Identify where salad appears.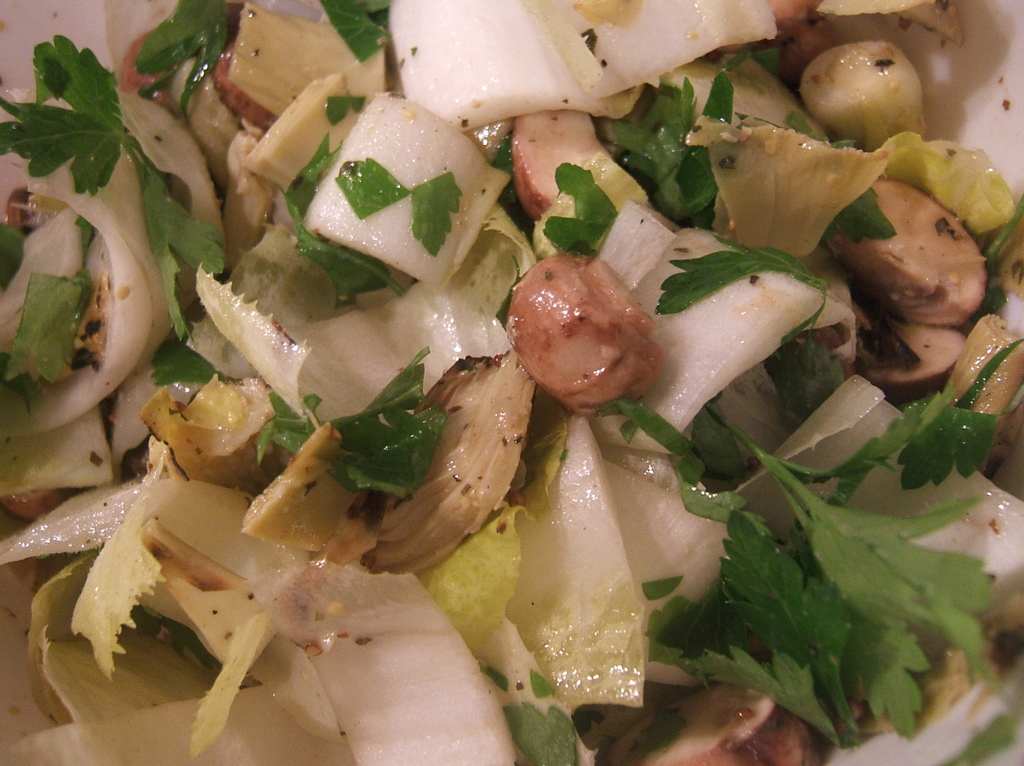
Appears at (left=0, top=0, right=1023, bottom=765).
